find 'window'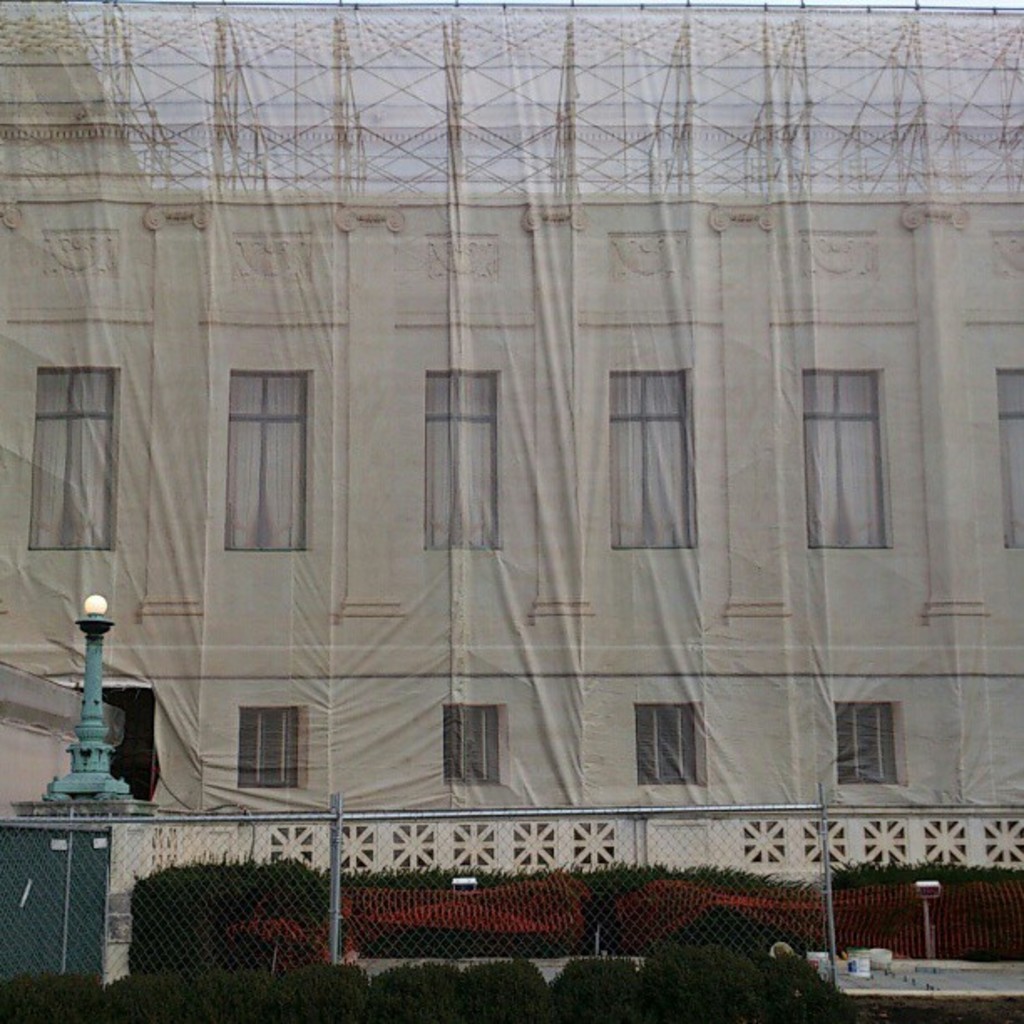
(left=211, top=370, right=311, bottom=549)
